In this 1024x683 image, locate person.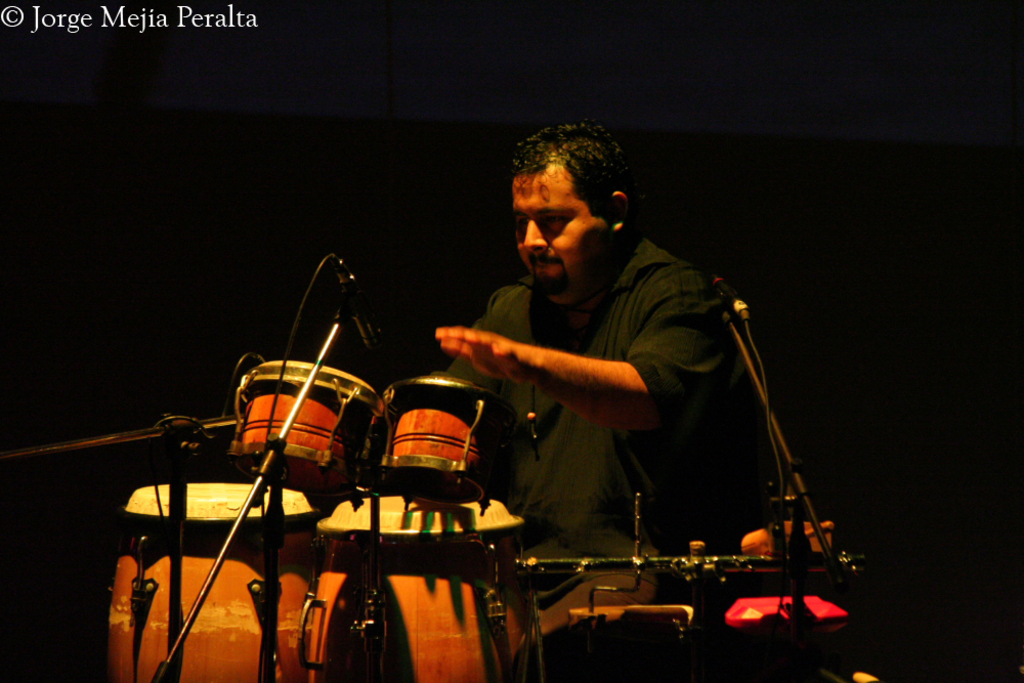
Bounding box: {"left": 454, "top": 122, "right": 798, "bottom": 621}.
